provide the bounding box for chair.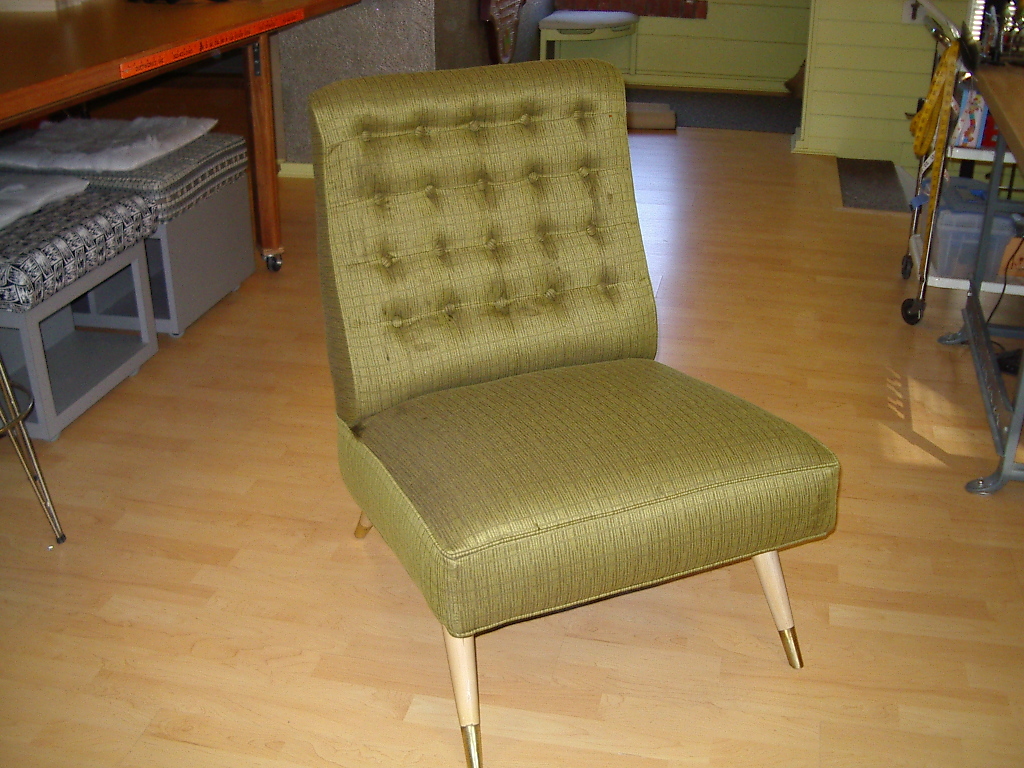
(left=296, top=40, right=832, bottom=752).
